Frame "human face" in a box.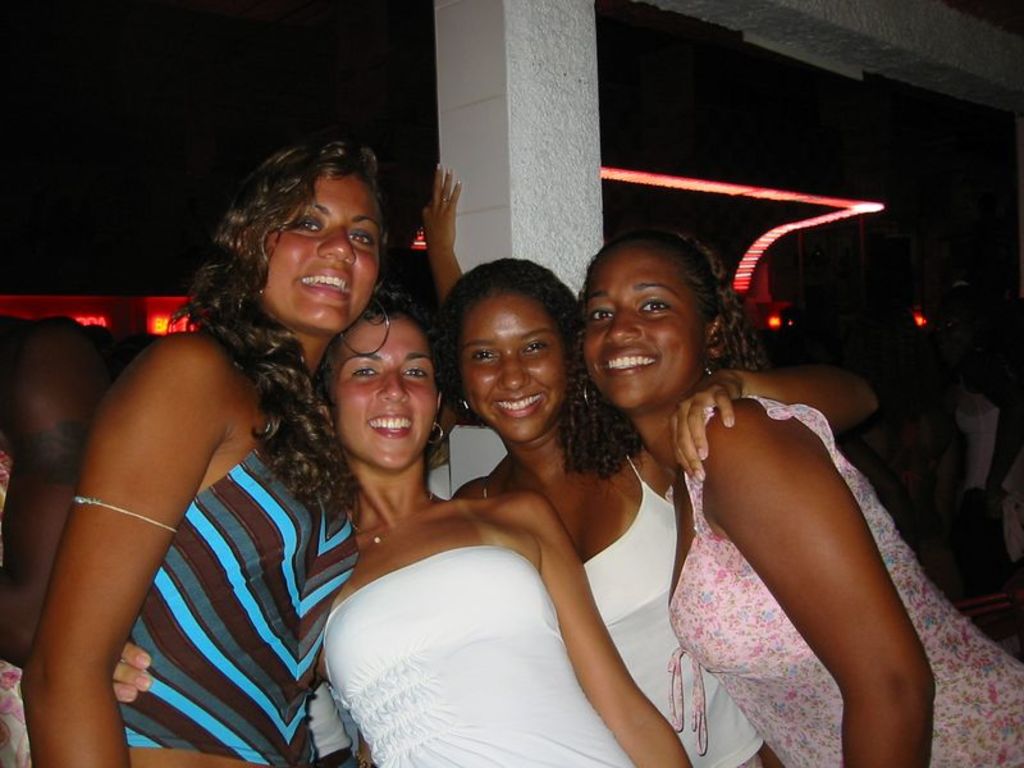
(left=460, top=291, right=562, bottom=447).
